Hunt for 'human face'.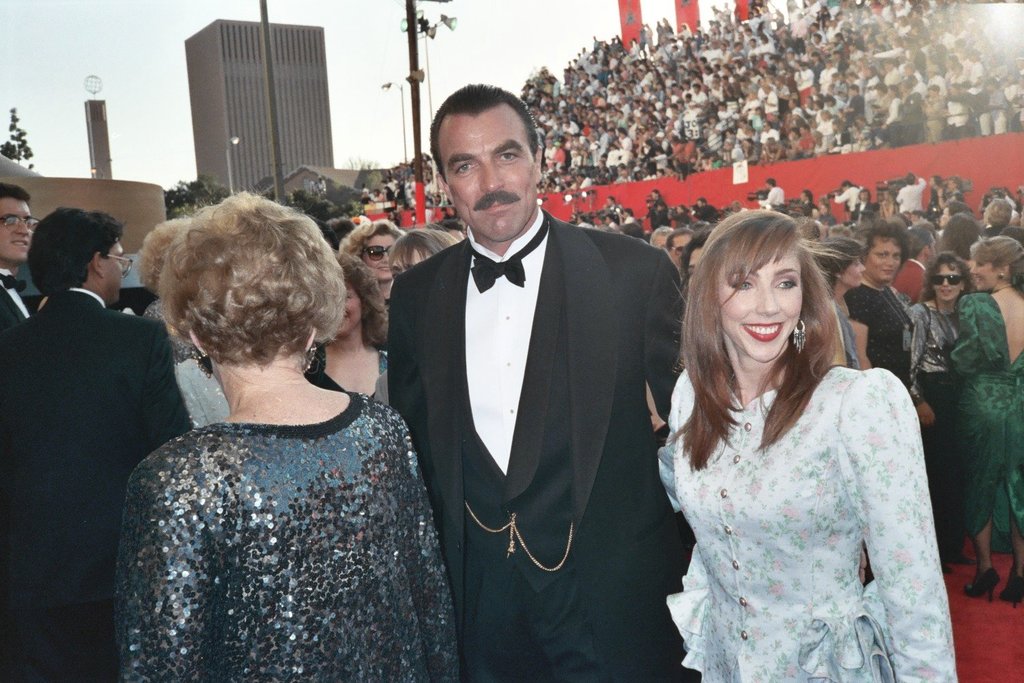
Hunted down at BBox(719, 247, 800, 360).
